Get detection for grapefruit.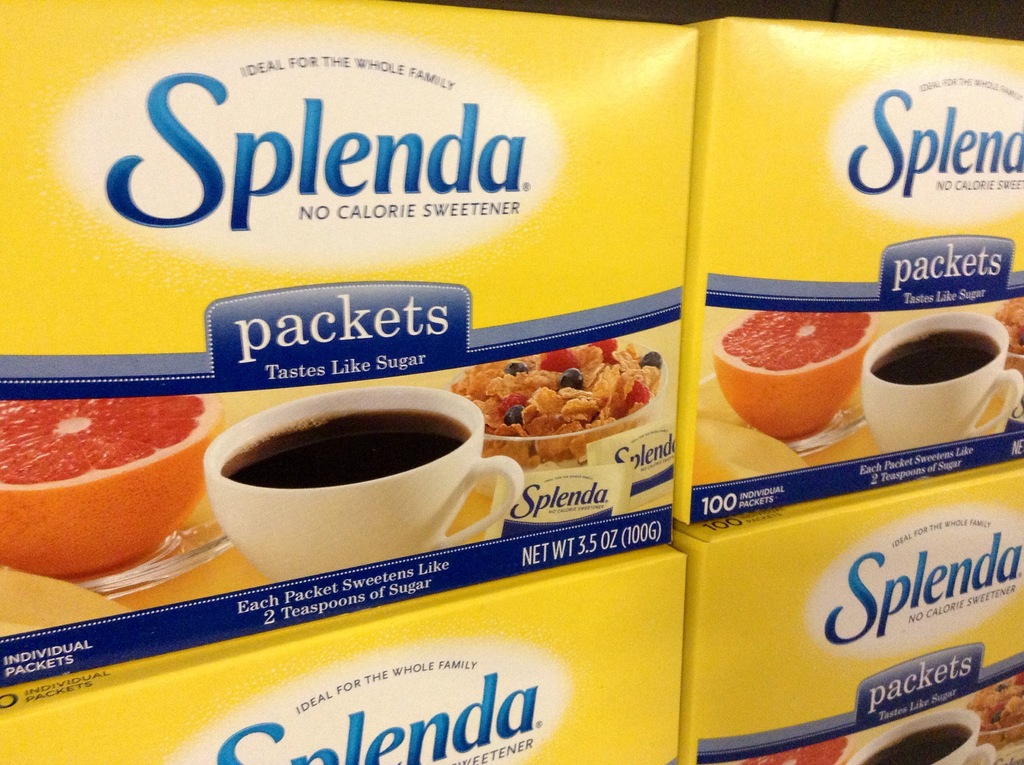
Detection: x1=724 y1=310 x2=869 y2=433.
